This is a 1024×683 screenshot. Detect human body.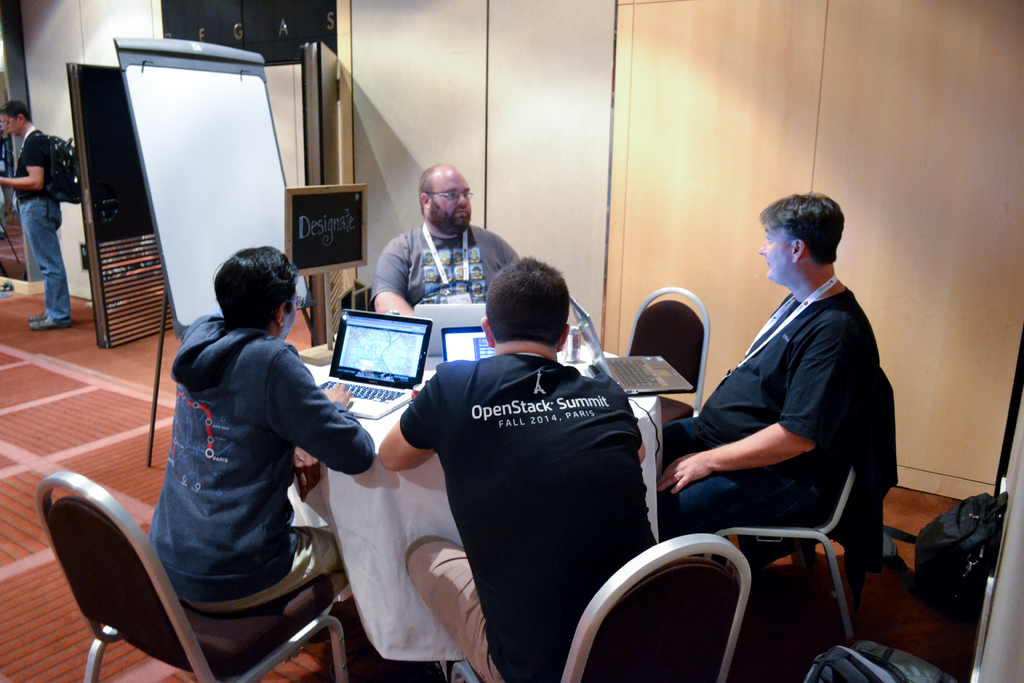
(0,127,68,331).
